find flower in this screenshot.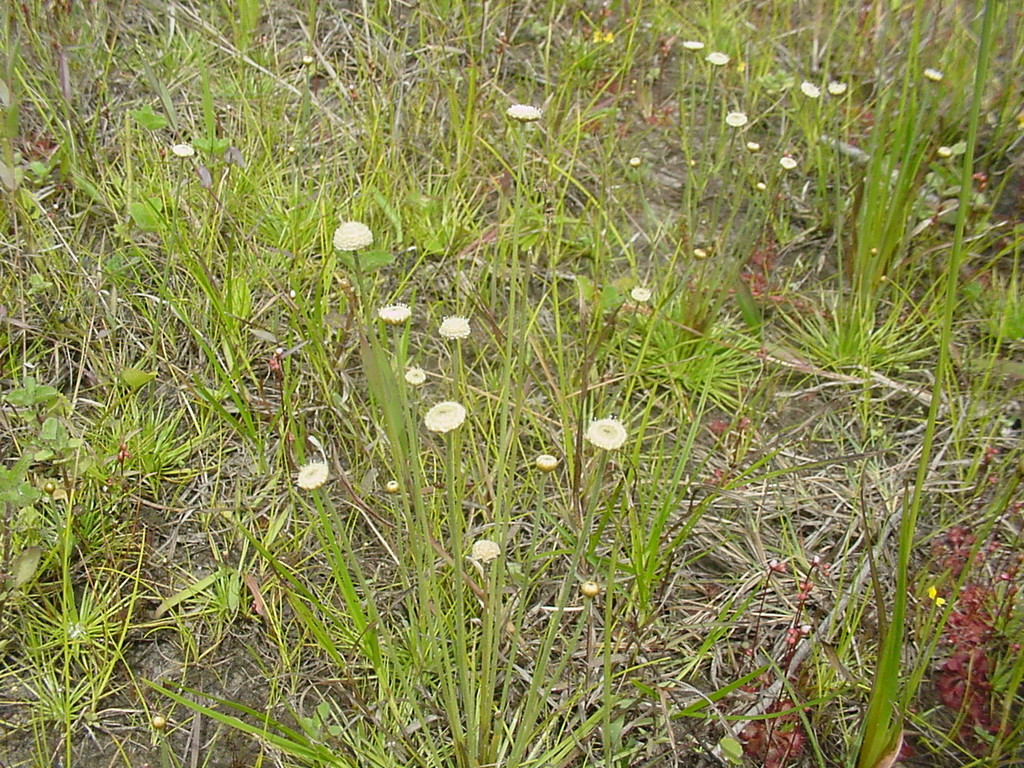
The bounding box for flower is 423,399,467,433.
